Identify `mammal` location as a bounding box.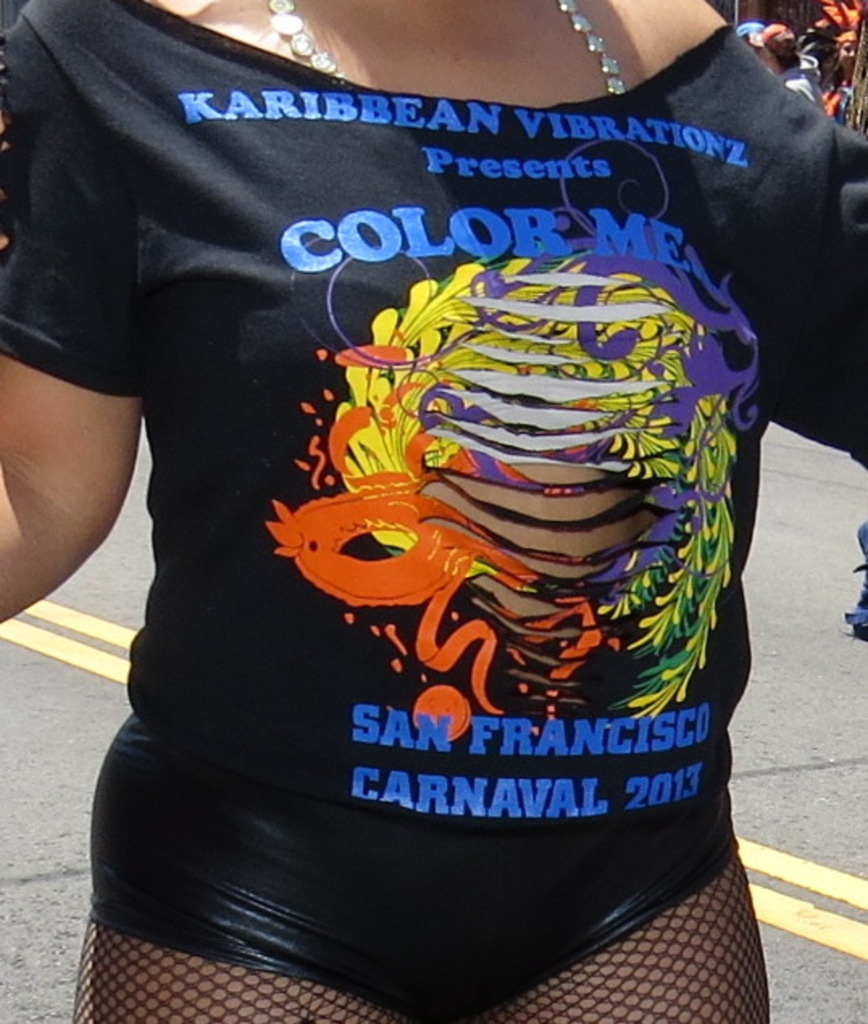
x1=24, y1=23, x2=834, y2=1023.
